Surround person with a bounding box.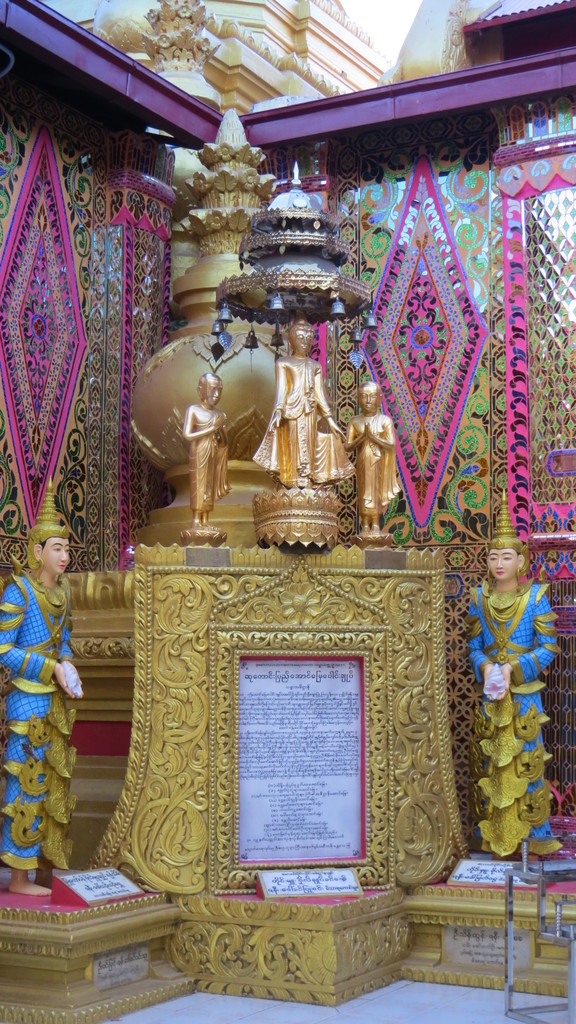
x1=453, y1=494, x2=556, y2=906.
